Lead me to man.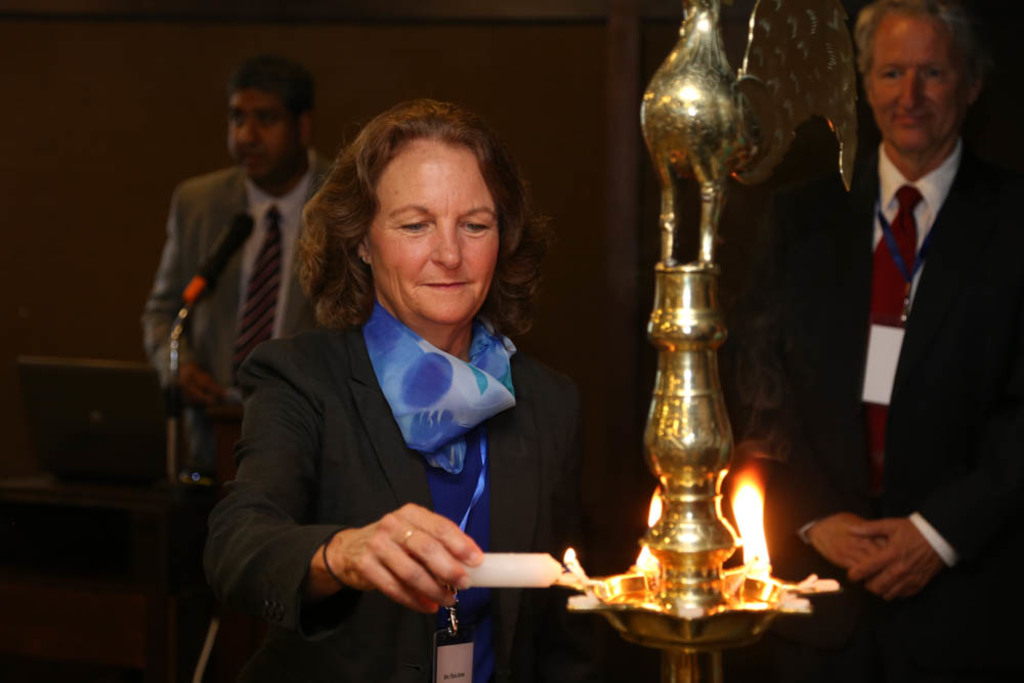
Lead to [x1=818, y1=0, x2=1014, y2=625].
